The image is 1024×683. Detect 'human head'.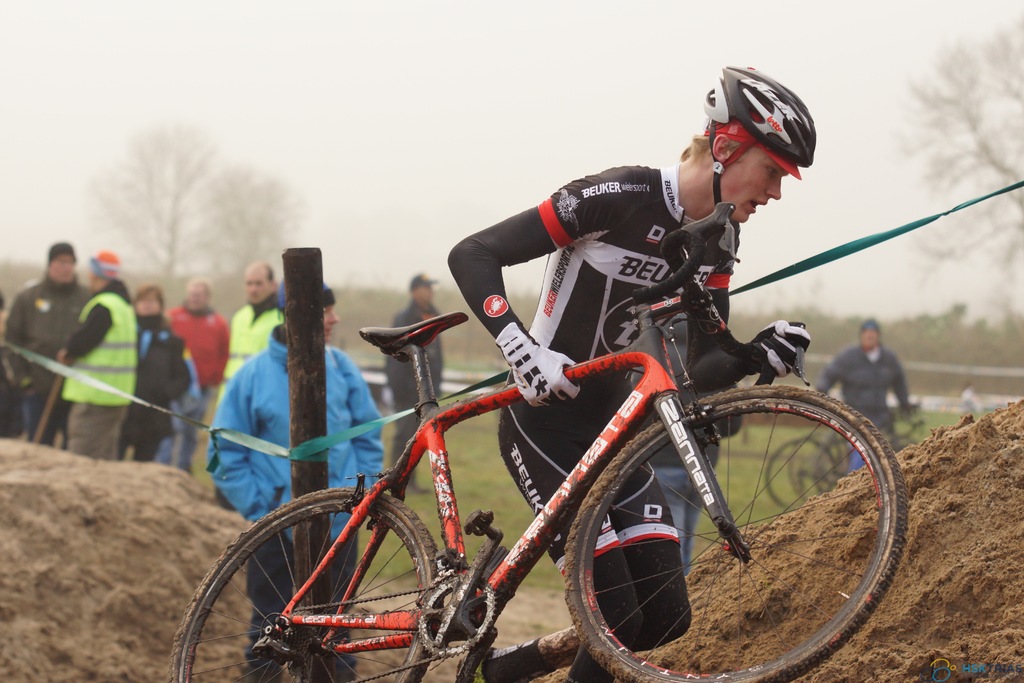
Detection: 691/50/824/226.
